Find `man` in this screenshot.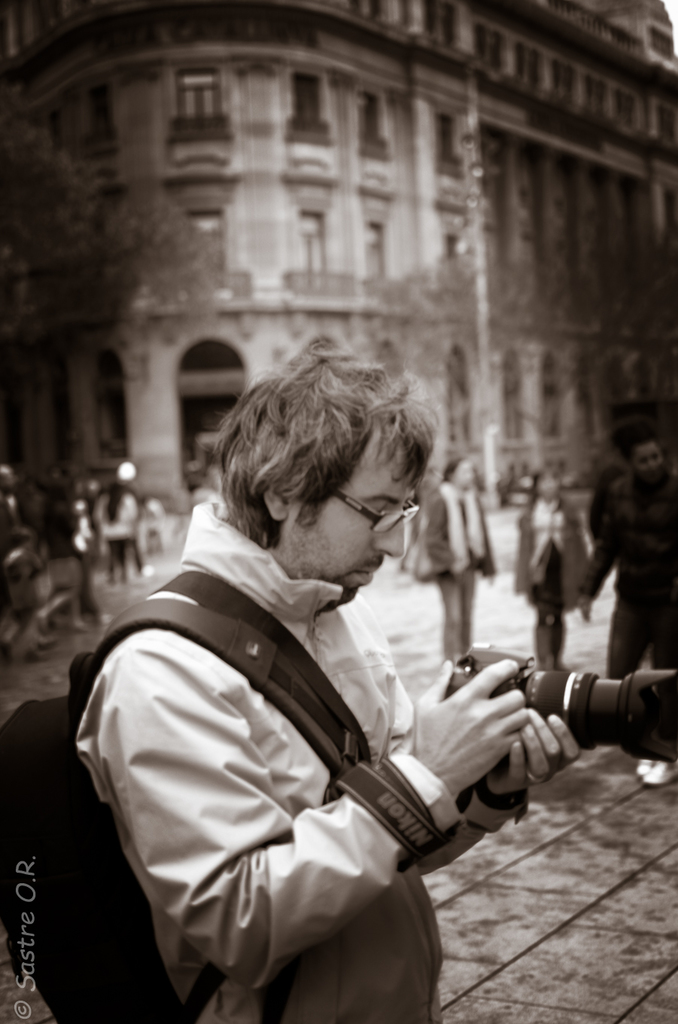
The bounding box for `man` is x1=0 y1=461 x2=53 y2=637.
